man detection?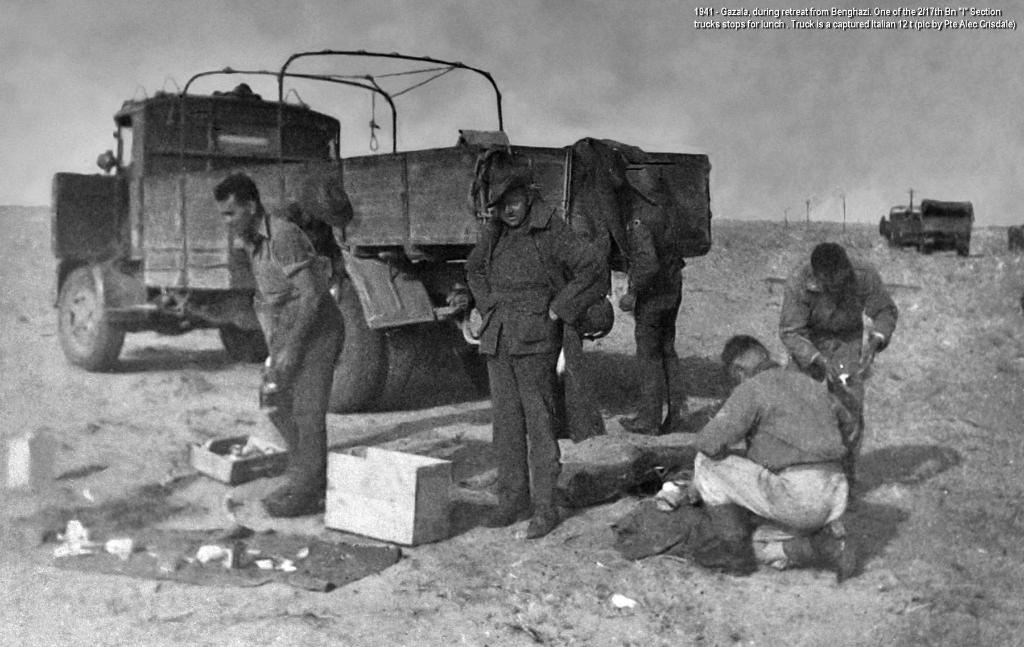
crop(456, 138, 680, 533)
